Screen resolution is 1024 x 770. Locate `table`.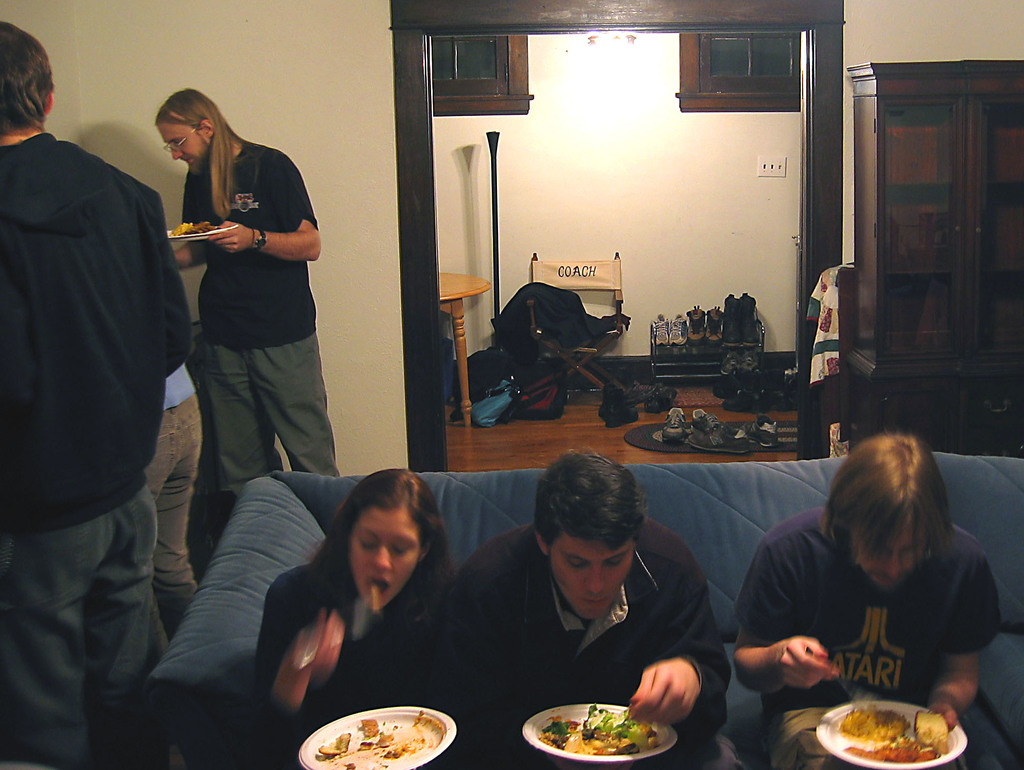
select_region(439, 271, 490, 427).
